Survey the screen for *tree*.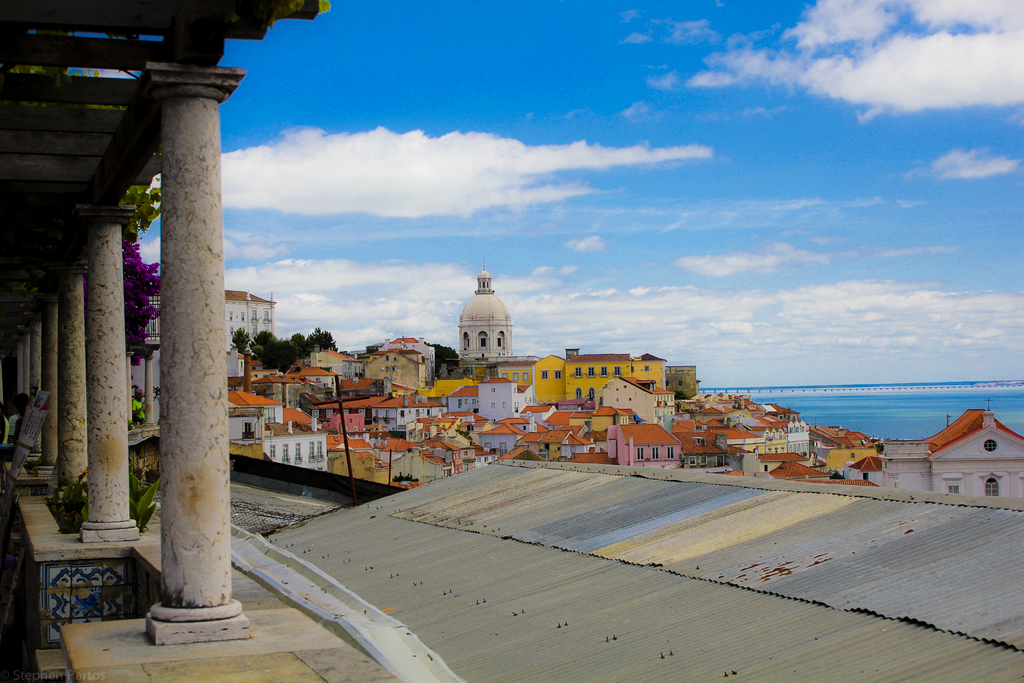
Survey found: [423, 340, 454, 378].
